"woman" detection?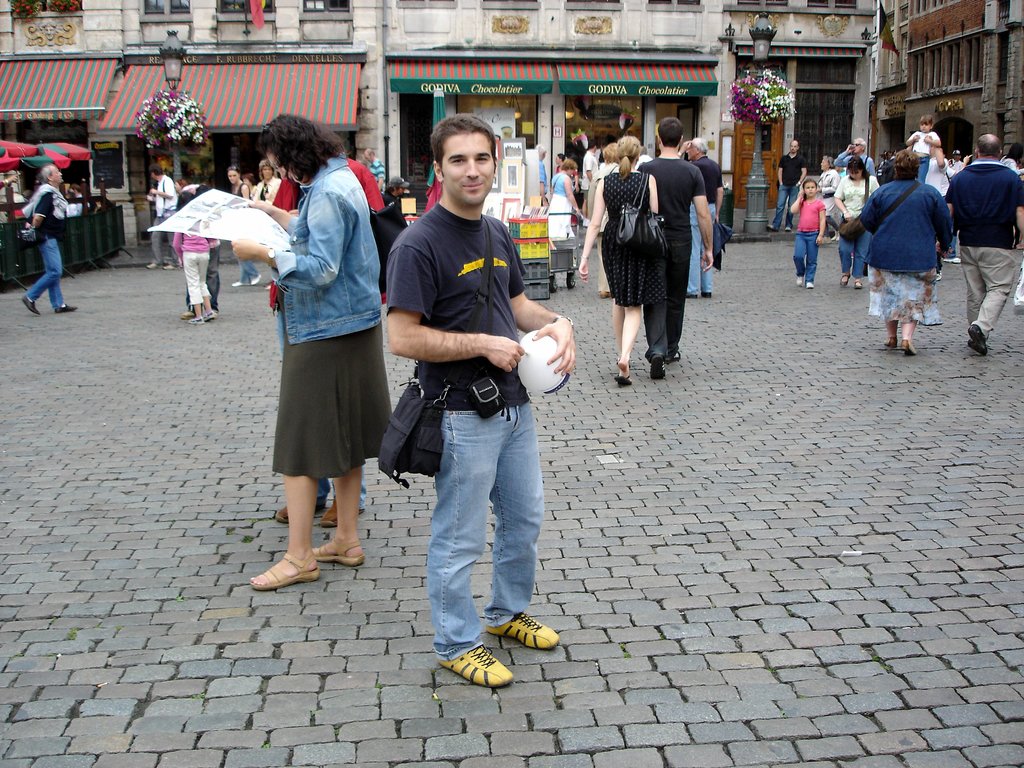
left=556, top=155, right=580, bottom=227
